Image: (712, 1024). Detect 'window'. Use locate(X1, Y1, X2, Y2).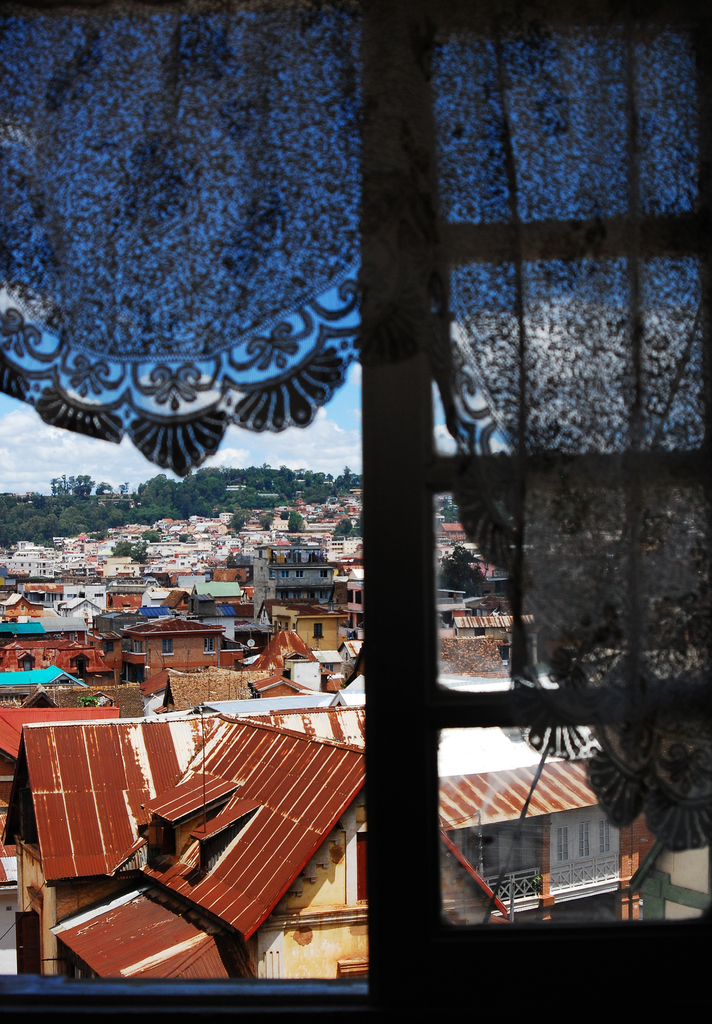
locate(312, 624, 324, 640).
